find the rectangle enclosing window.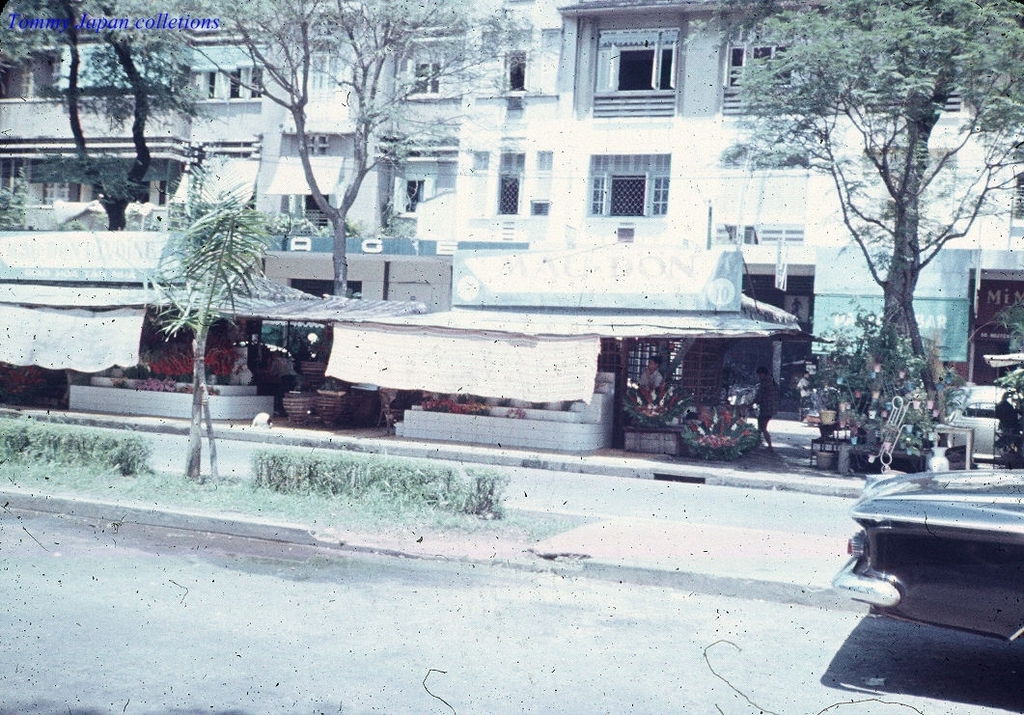
locate(201, 73, 213, 102).
